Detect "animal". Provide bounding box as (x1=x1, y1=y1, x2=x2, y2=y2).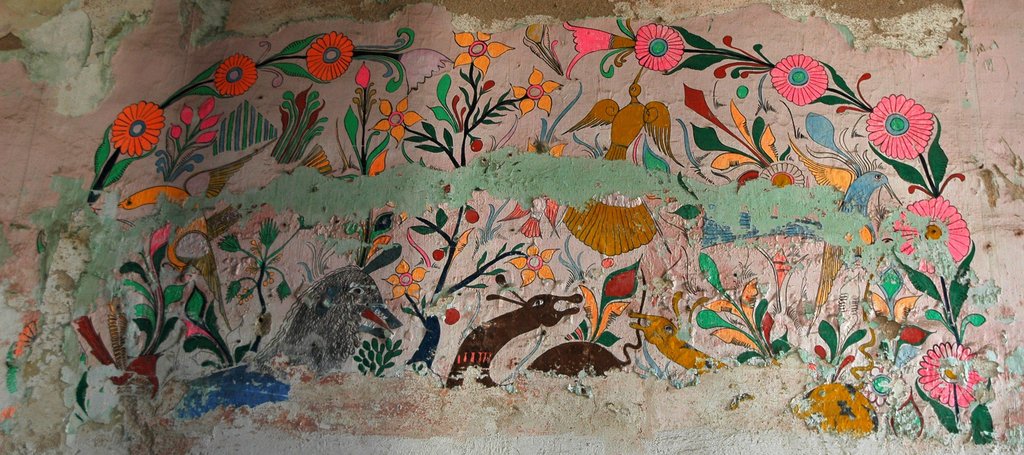
(x1=446, y1=287, x2=583, y2=390).
